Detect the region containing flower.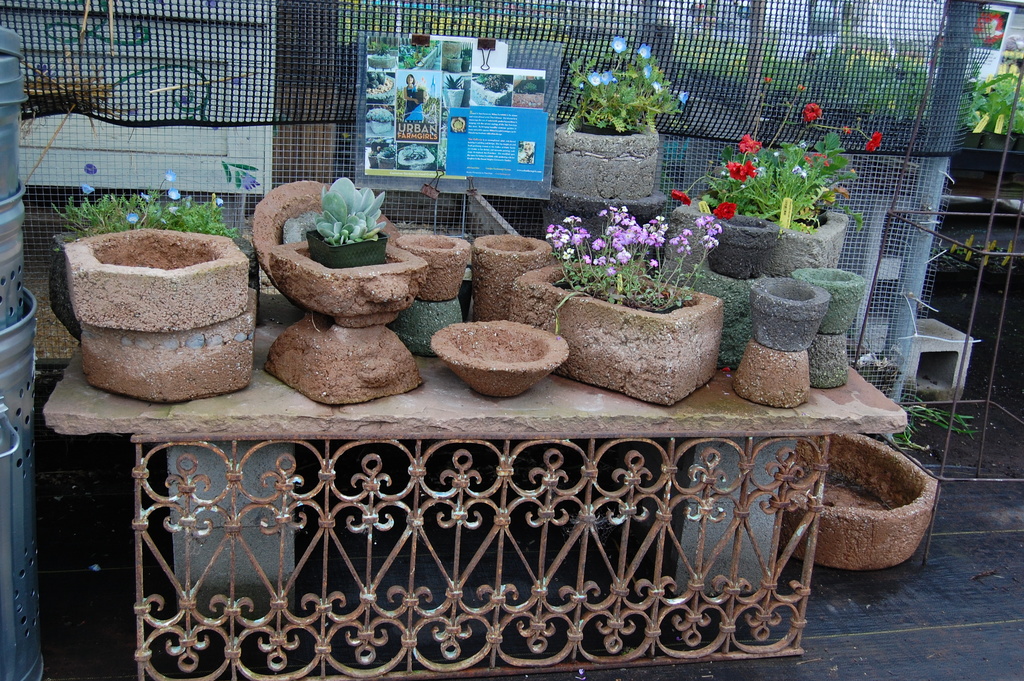
[x1=163, y1=188, x2=182, y2=202].
